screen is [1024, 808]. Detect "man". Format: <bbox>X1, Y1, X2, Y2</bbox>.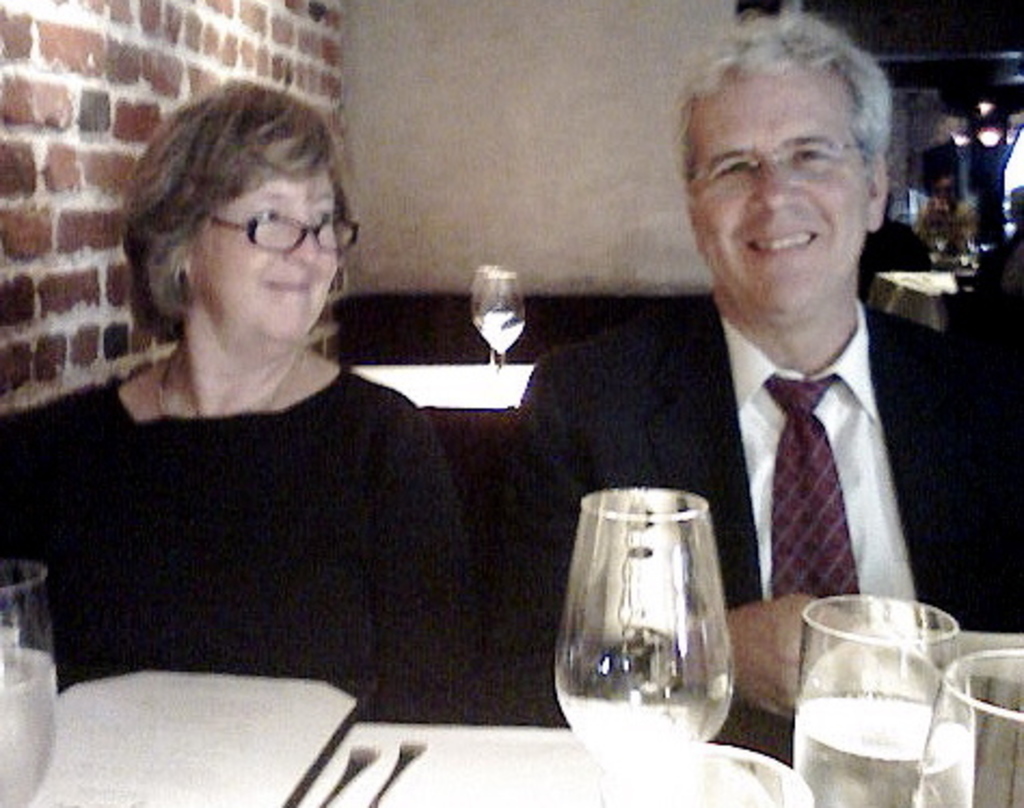
<bbox>577, 78, 972, 672</bbox>.
